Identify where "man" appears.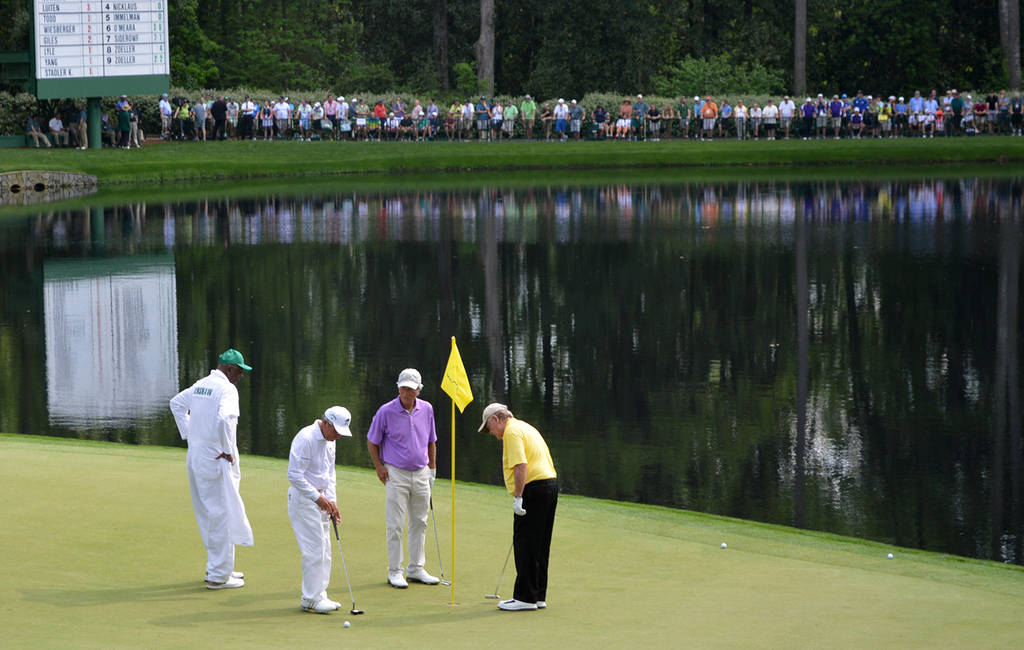
Appears at {"left": 989, "top": 93, "right": 995, "bottom": 129}.
